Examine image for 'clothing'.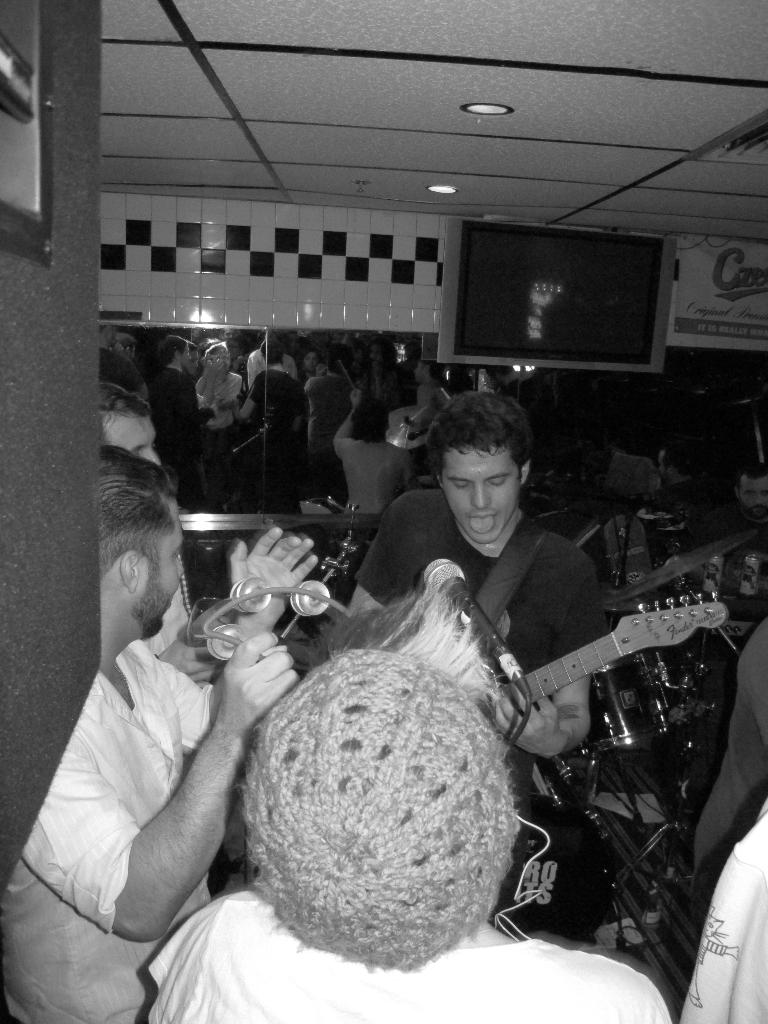
Examination result: locate(660, 804, 767, 1023).
